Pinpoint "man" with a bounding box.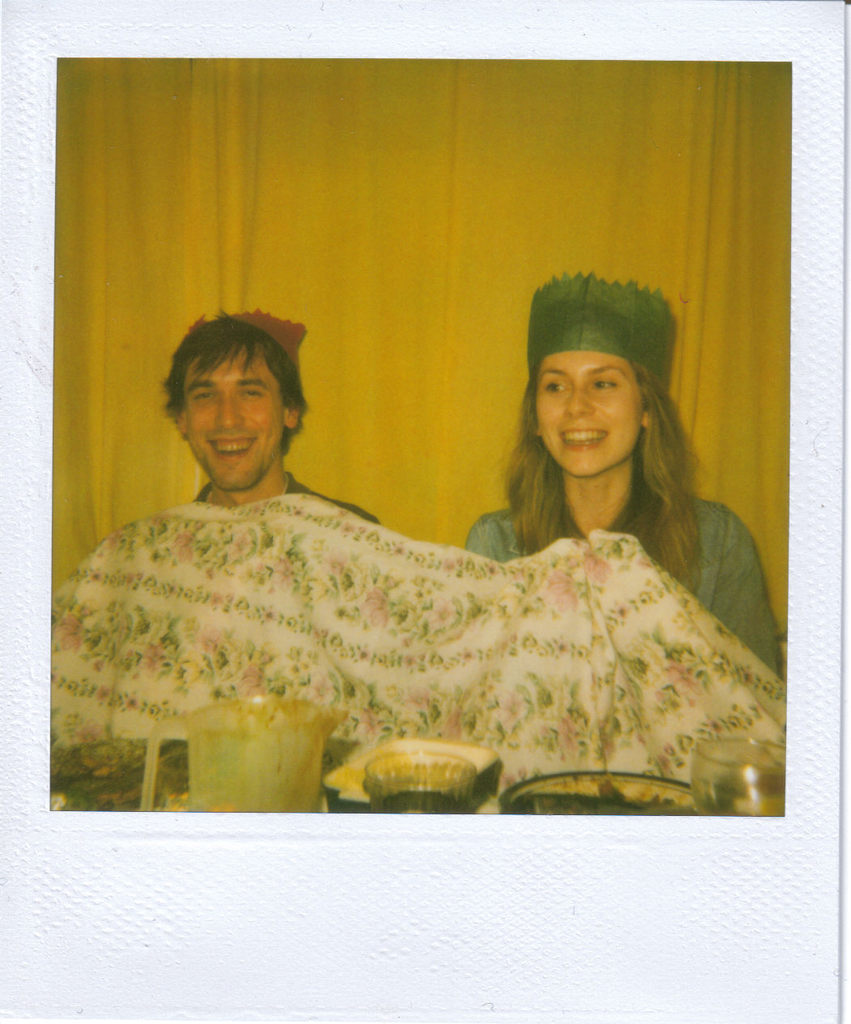
160,300,392,531.
